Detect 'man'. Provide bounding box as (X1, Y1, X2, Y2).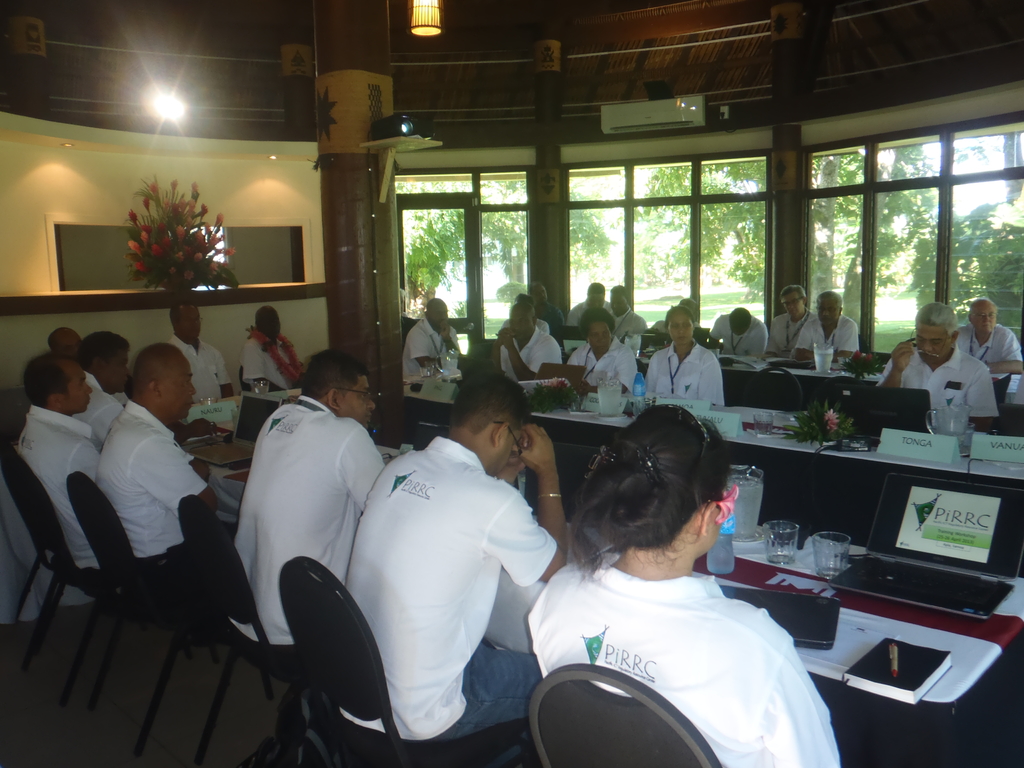
(530, 289, 559, 333).
